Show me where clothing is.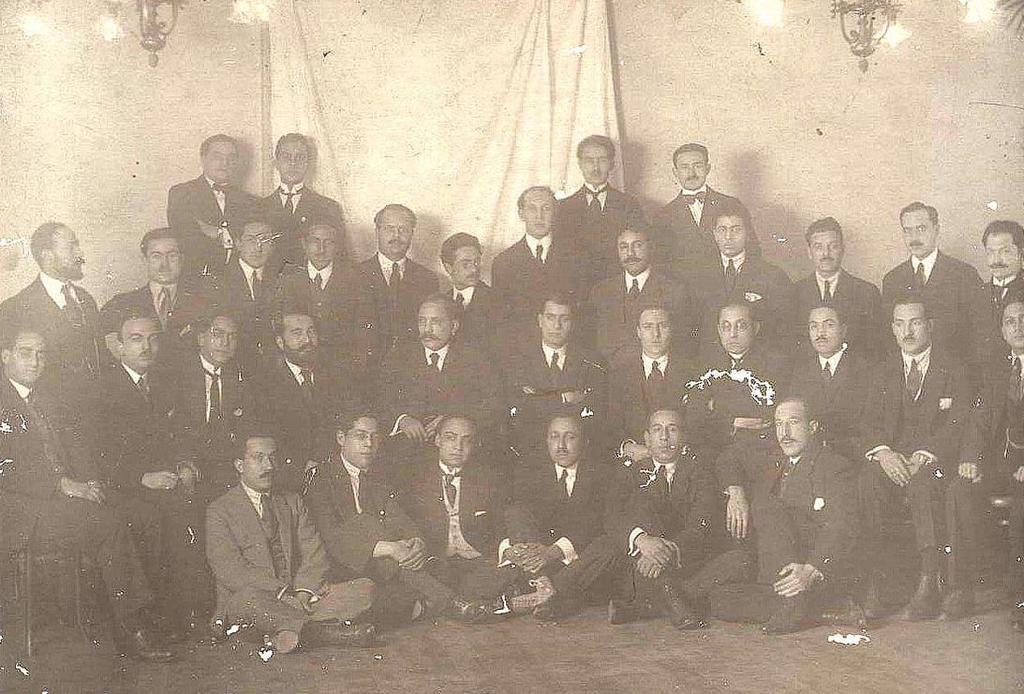
clothing is at left=203, top=260, right=282, bottom=342.
